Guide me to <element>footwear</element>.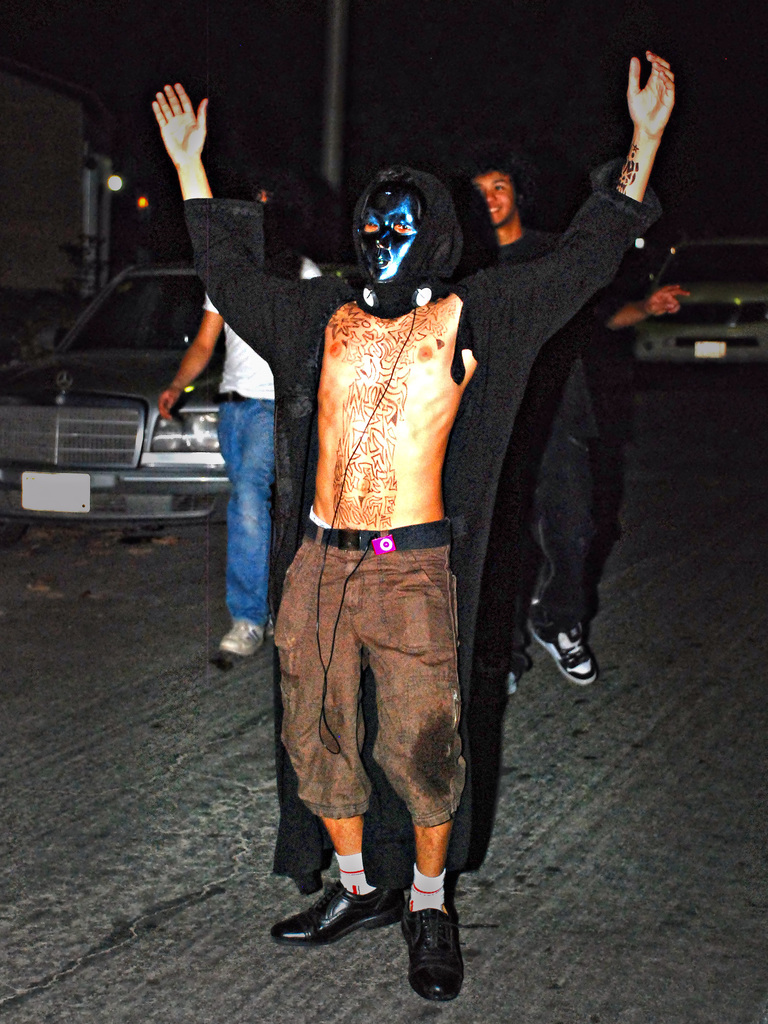
Guidance: detection(275, 867, 401, 951).
